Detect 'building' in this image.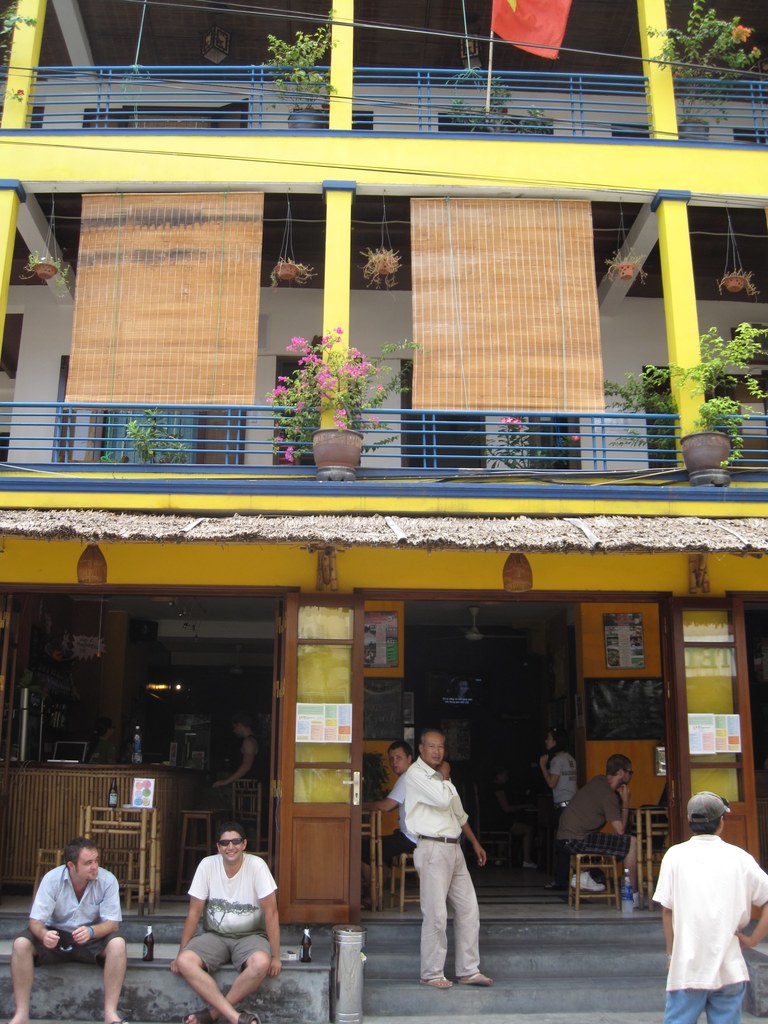
Detection: pyautogui.locateOnScreen(0, 0, 767, 934).
